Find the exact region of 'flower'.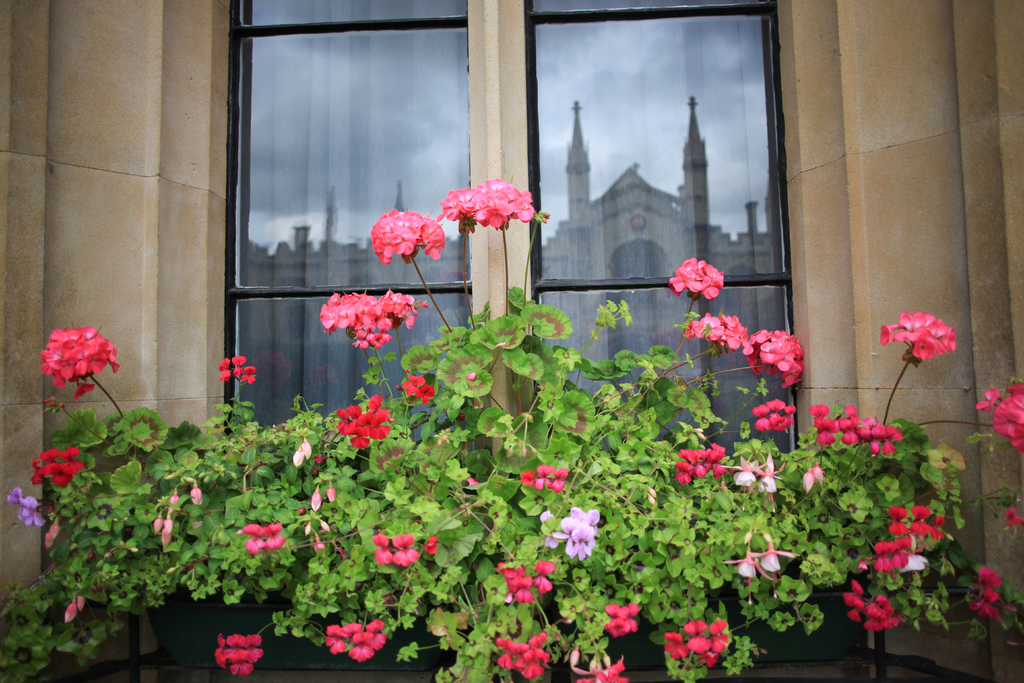
Exact region: x1=8, y1=493, x2=44, y2=527.
